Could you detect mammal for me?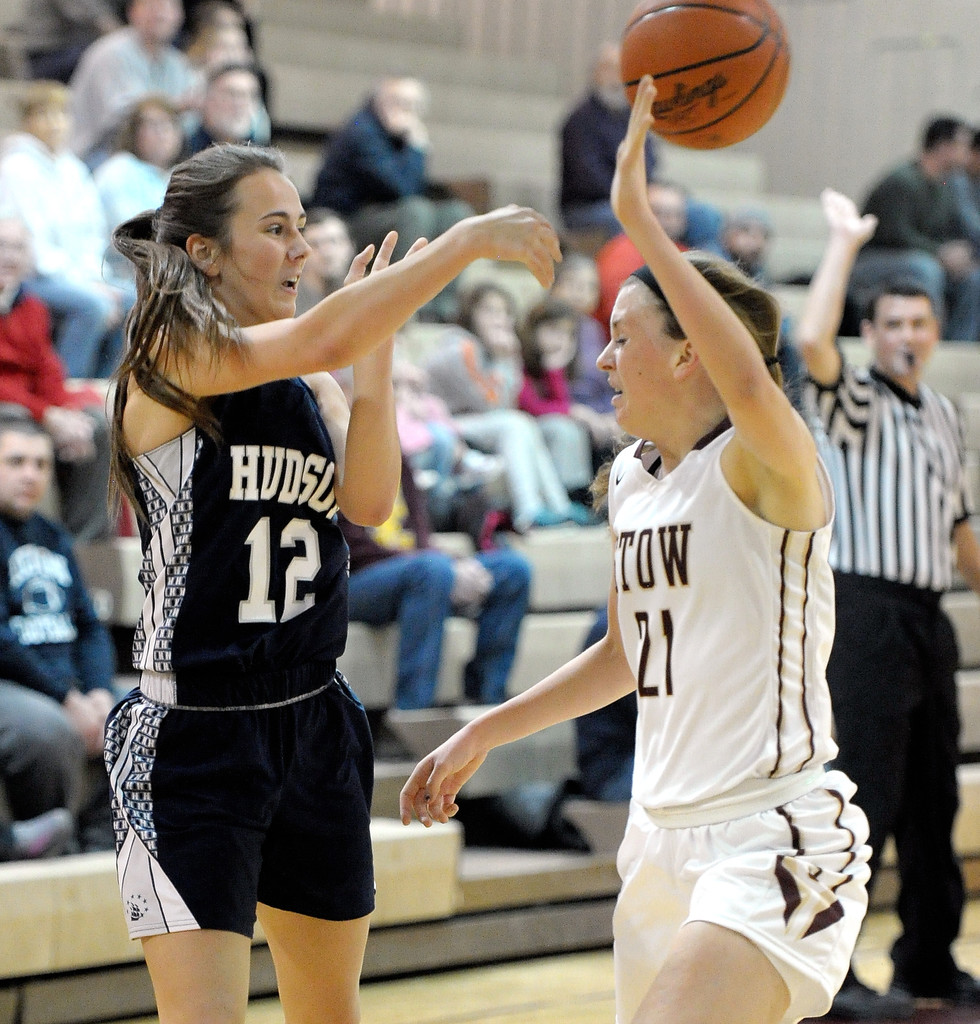
Detection result: 433 273 587 536.
